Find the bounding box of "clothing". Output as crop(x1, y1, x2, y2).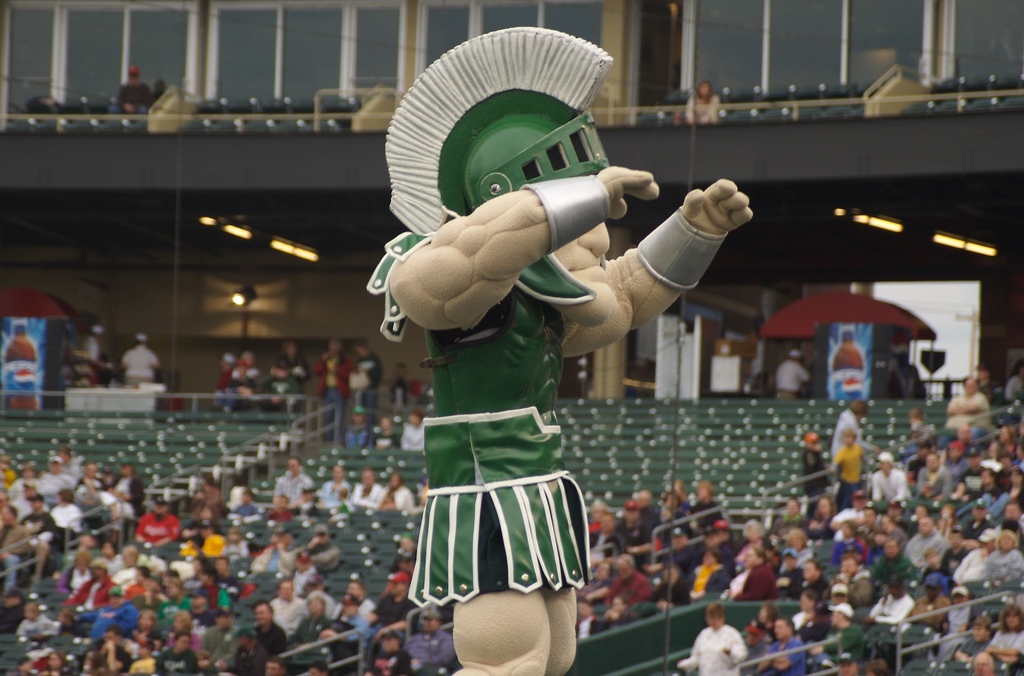
crop(819, 616, 867, 663).
